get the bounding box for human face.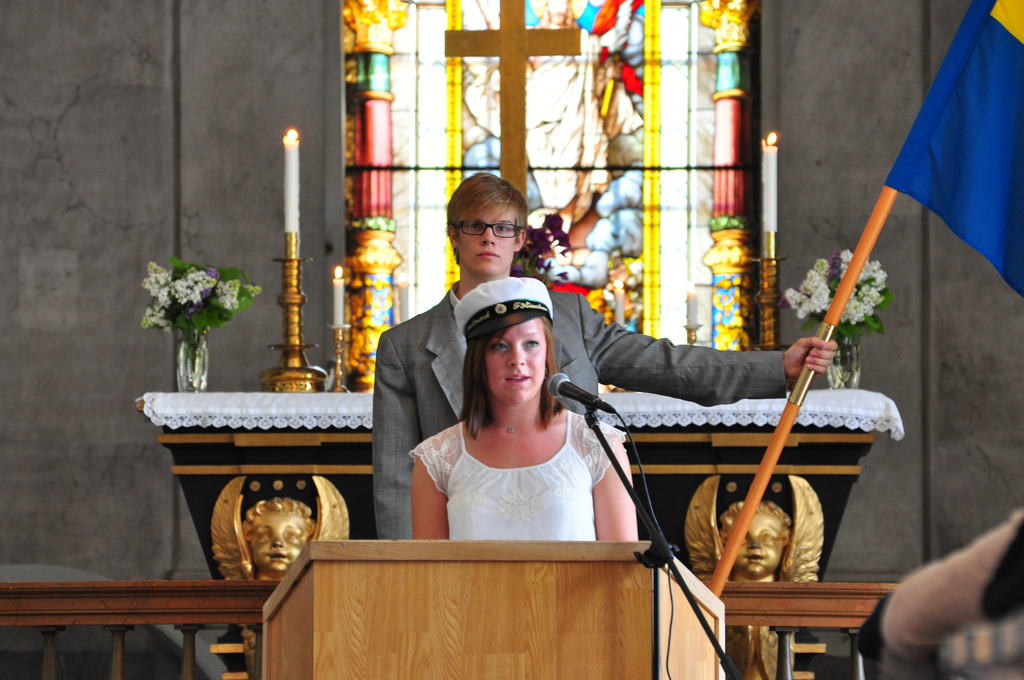
(486,320,545,403).
